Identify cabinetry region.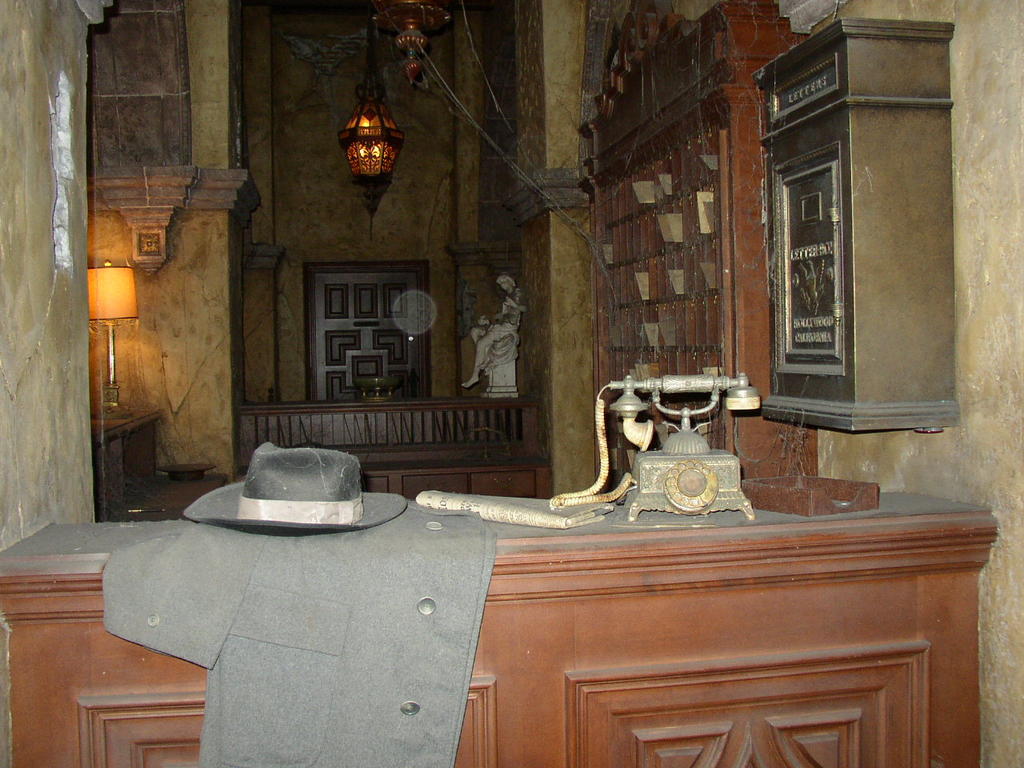
Region: 85:408:162:524.
